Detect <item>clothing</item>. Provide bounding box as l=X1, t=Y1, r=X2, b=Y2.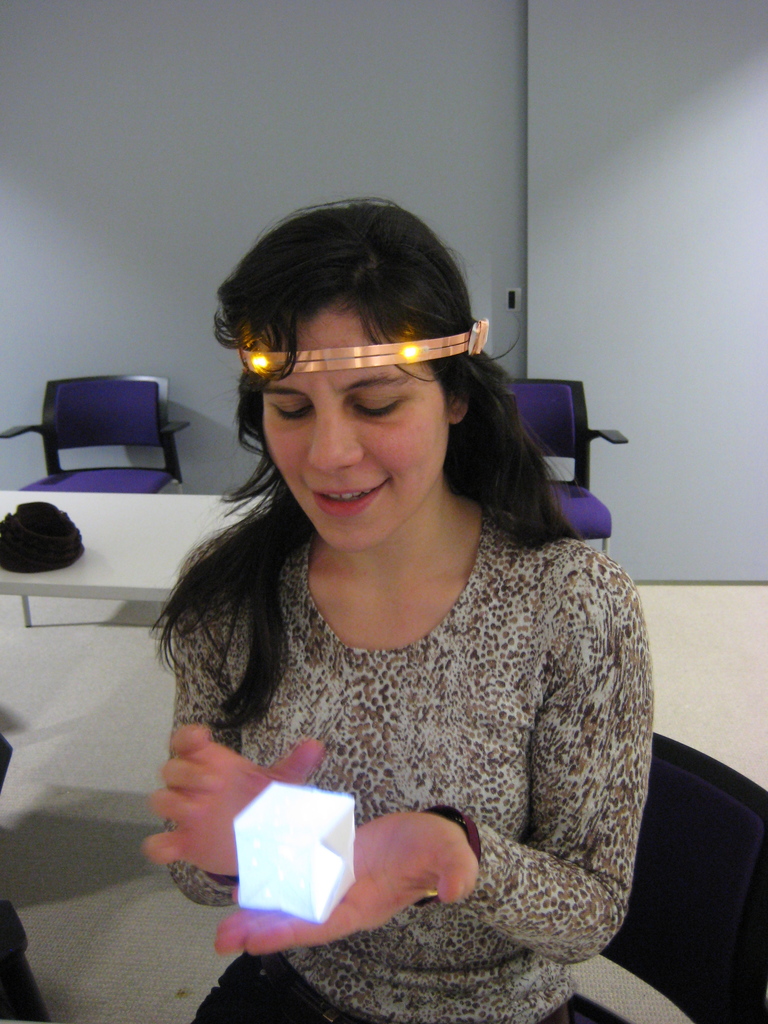
l=137, t=486, r=689, b=965.
